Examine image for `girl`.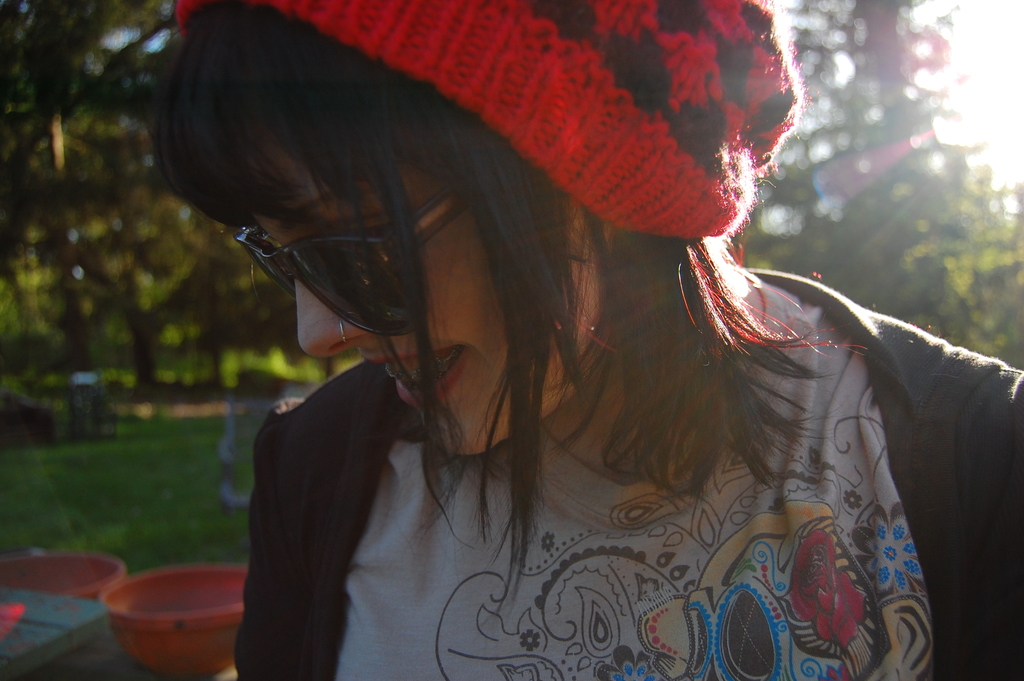
Examination result: x1=144, y1=0, x2=1023, y2=680.
